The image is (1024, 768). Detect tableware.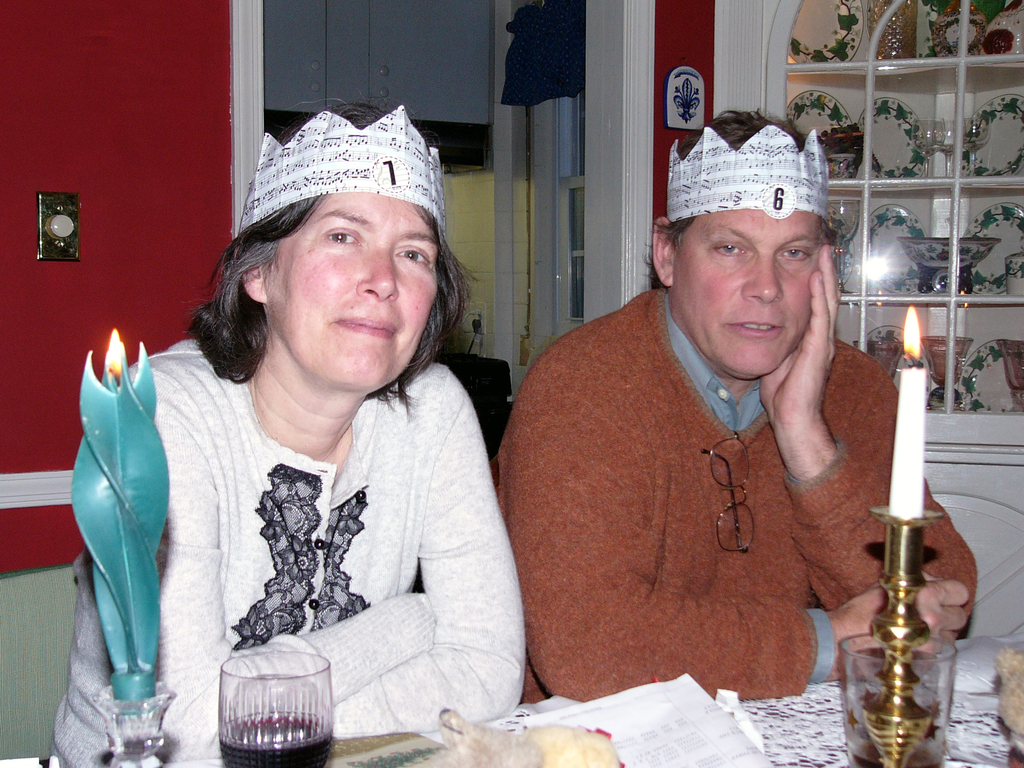
Detection: bbox=[995, 333, 1021, 412].
